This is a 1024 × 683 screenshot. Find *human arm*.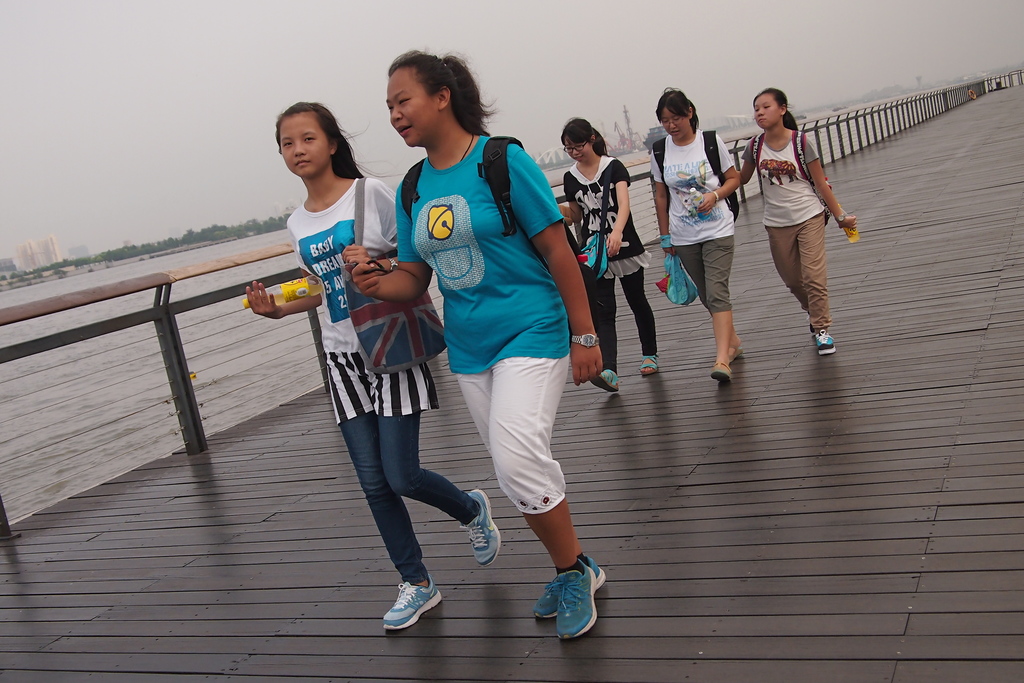
Bounding box: select_region(802, 131, 863, 233).
